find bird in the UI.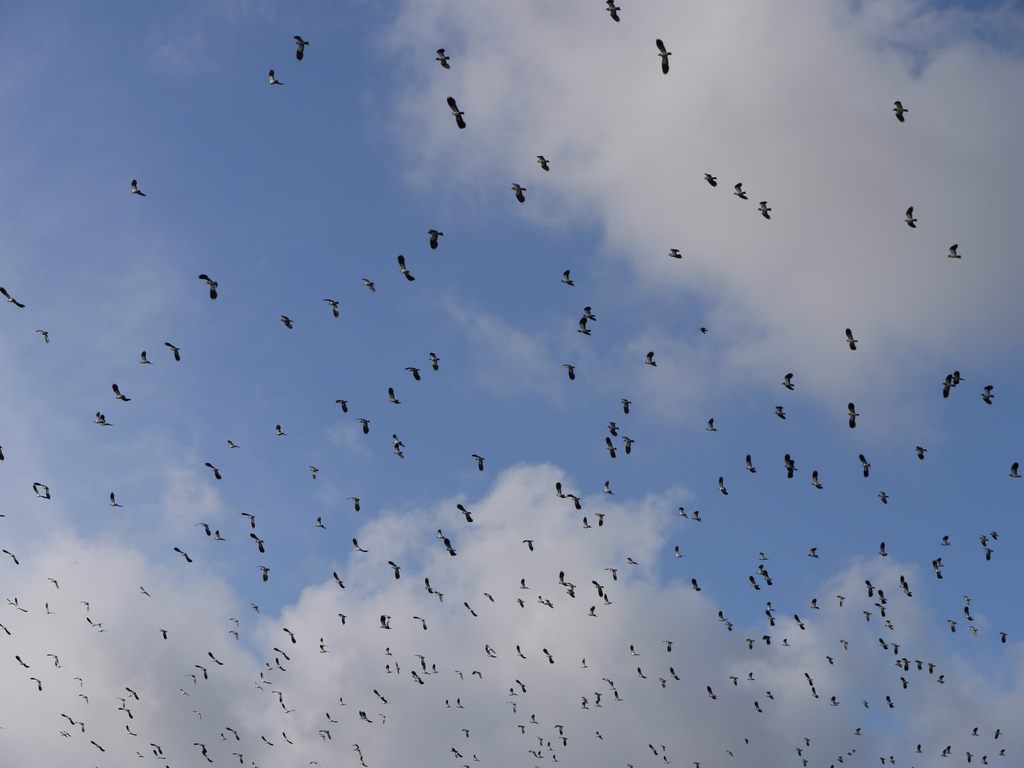
UI element at 128, 177, 148, 198.
